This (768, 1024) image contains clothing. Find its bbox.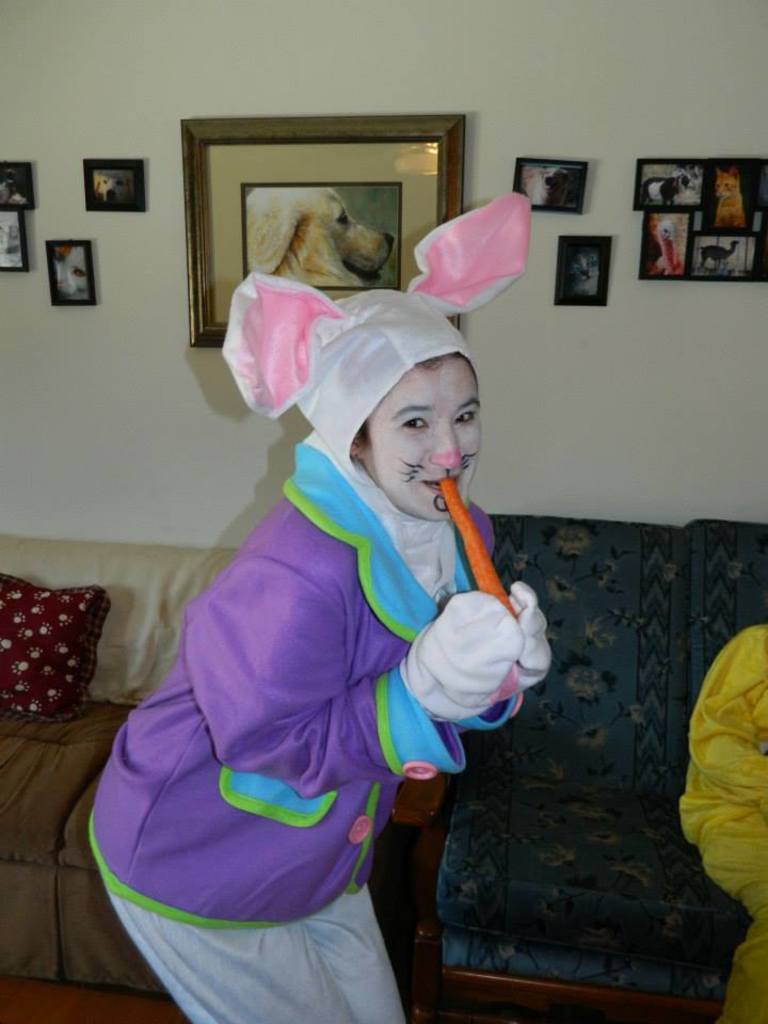
l=71, t=547, r=473, b=1005.
